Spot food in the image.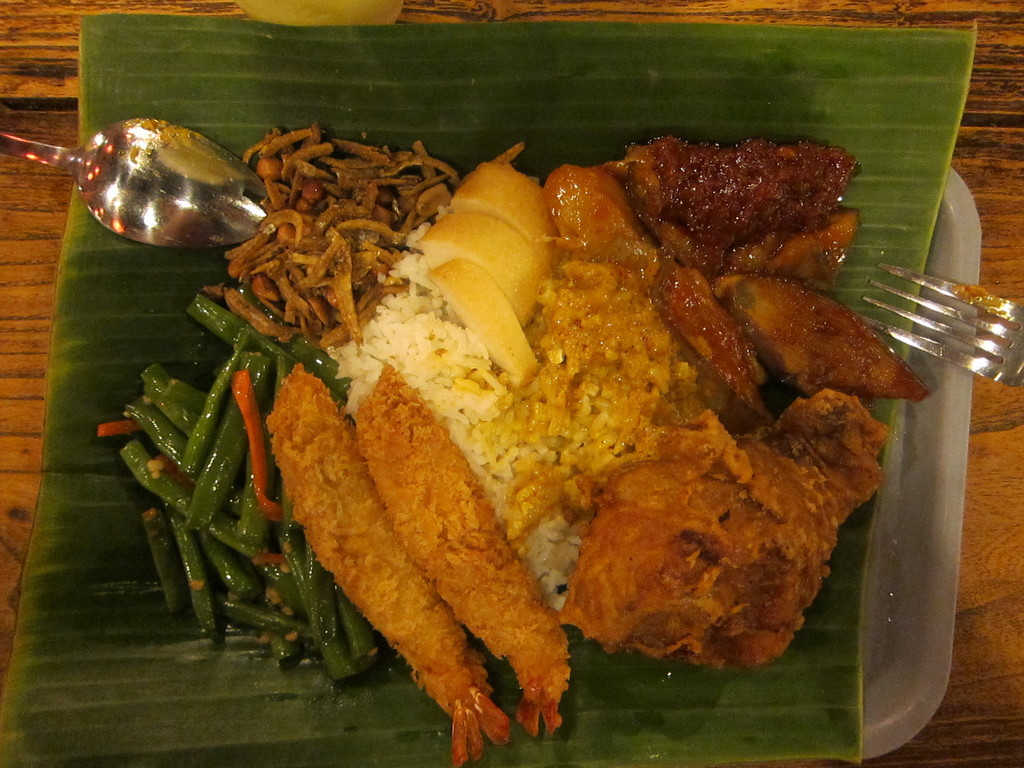
food found at bbox(451, 726, 556, 767).
